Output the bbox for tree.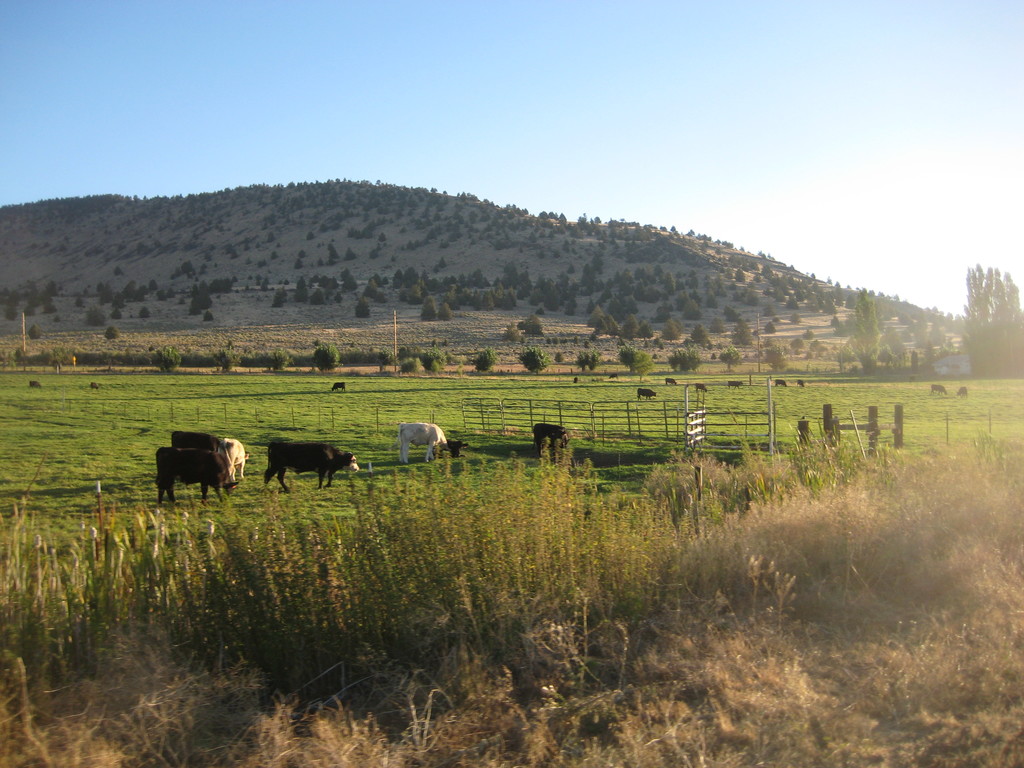
box=[663, 323, 680, 340].
